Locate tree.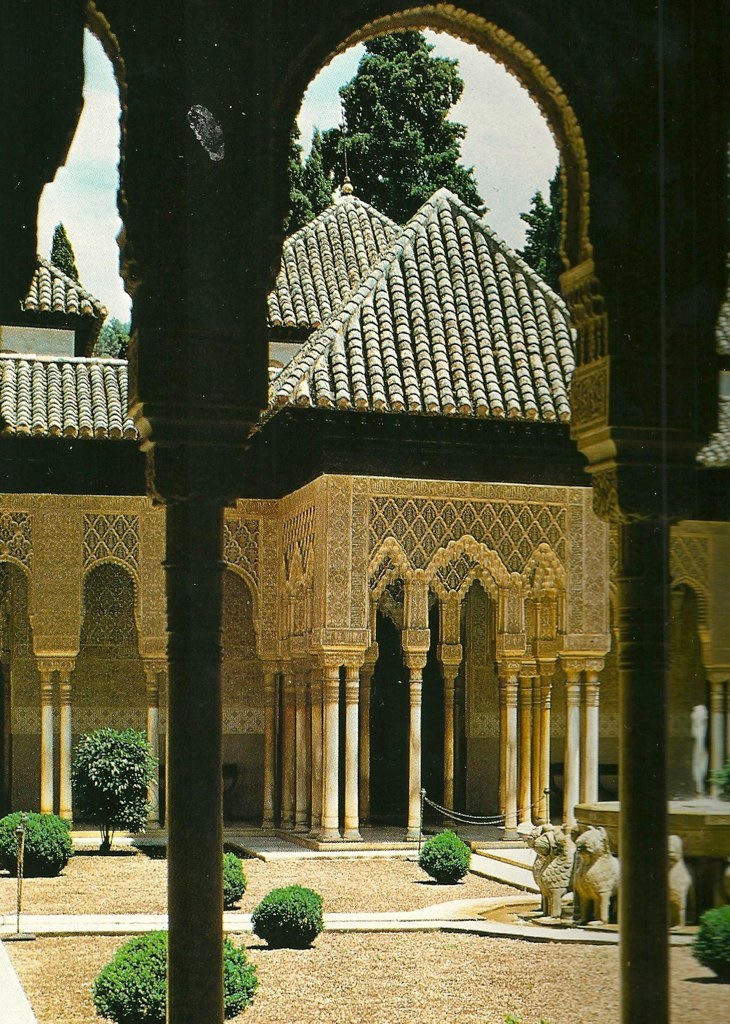
Bounding box: select_region(93, 320, 144, 364).
